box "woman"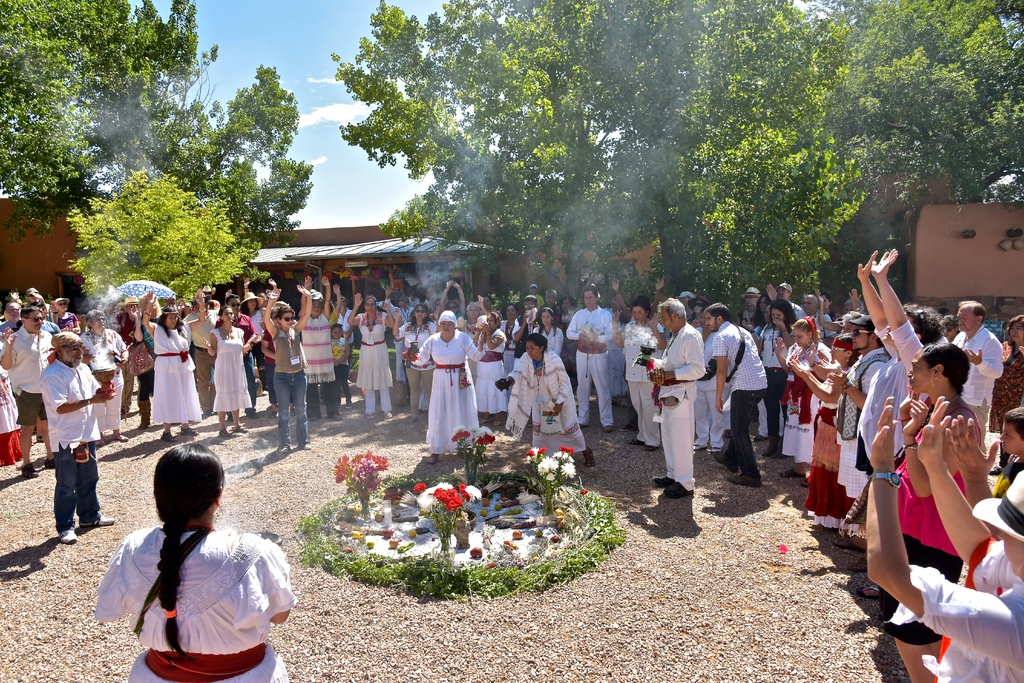
BBox(56, 294, 75, 337)
